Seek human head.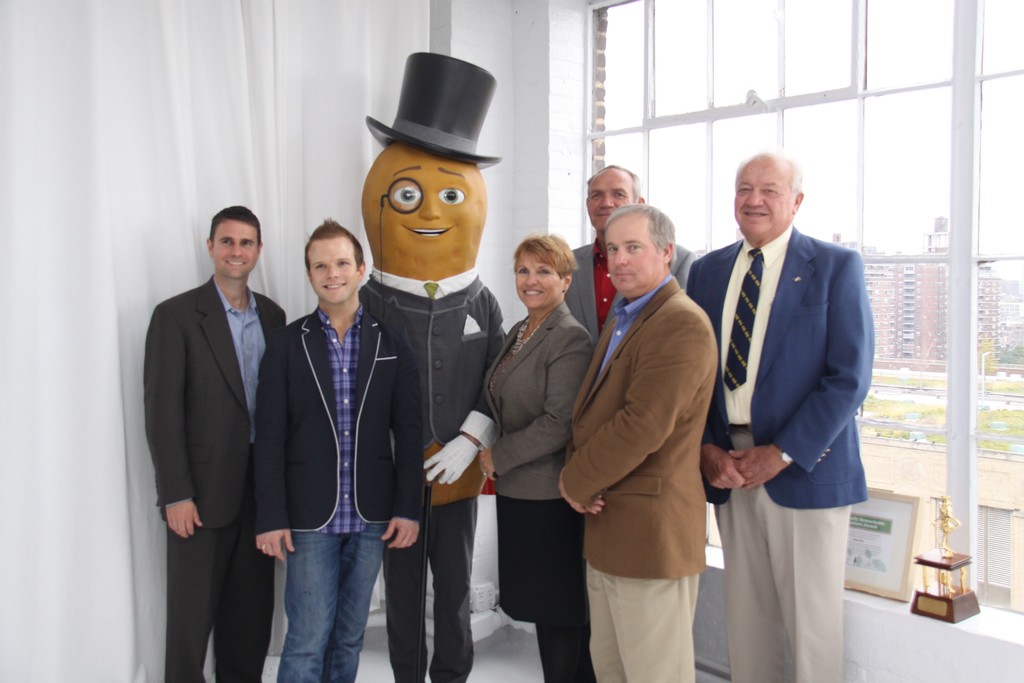
rect(300, 215, 367, 300).
